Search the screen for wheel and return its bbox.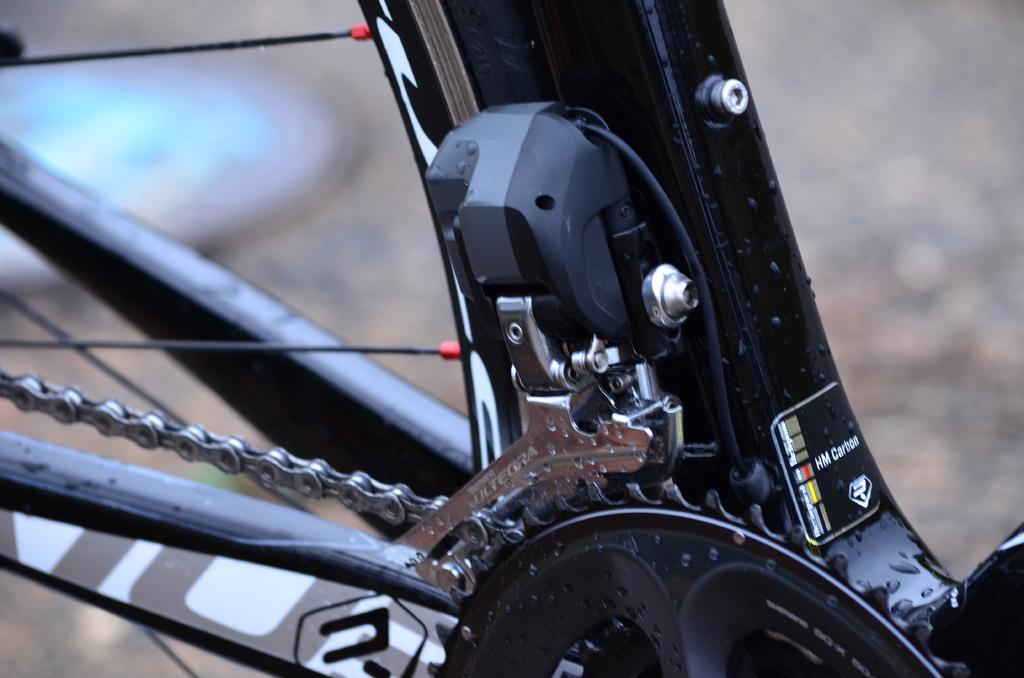
Found: Rect(0, 0, 1023, 677).
